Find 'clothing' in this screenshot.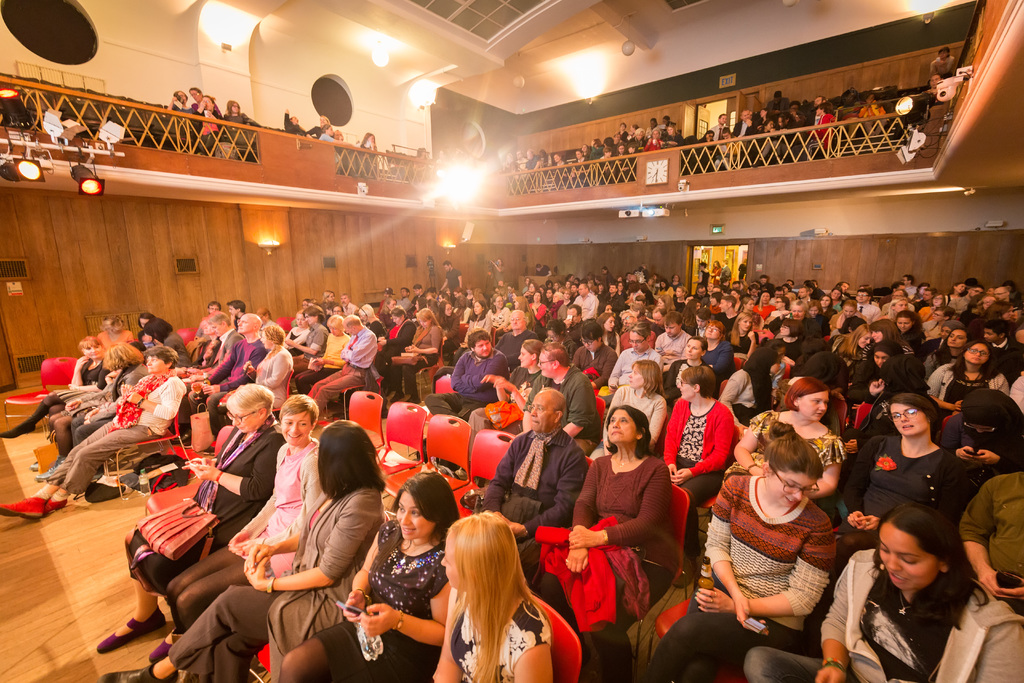
The bounding box for 'clothing' is (left=522, top=290, right=524, bottom=292).
